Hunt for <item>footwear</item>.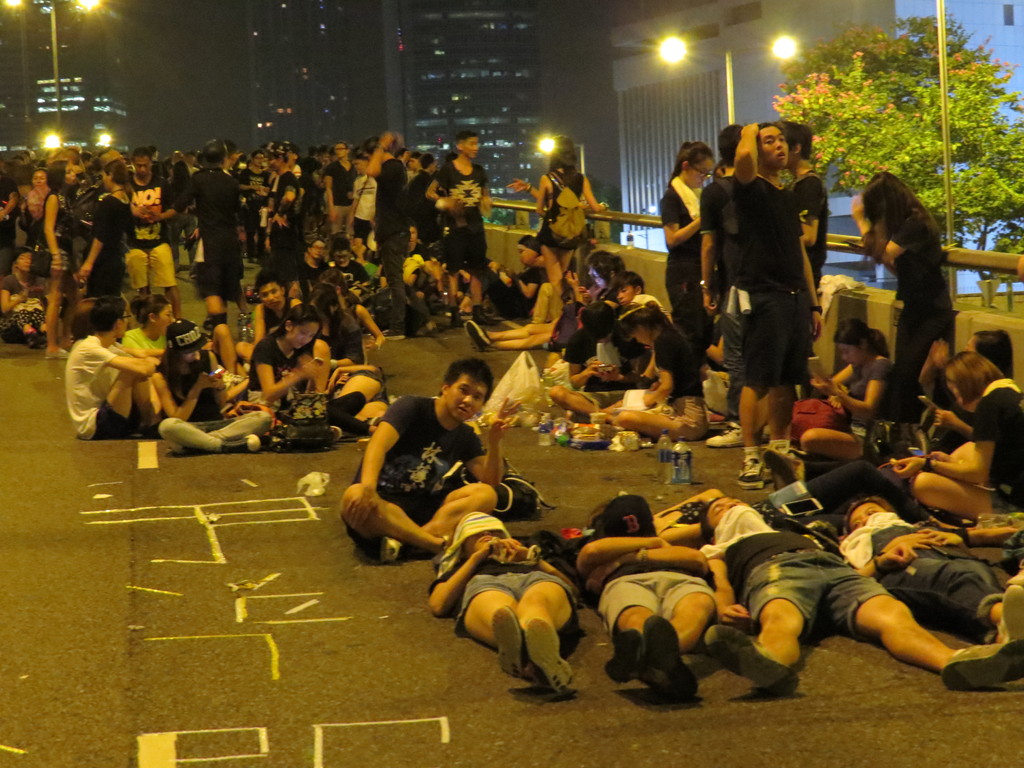
Hunted down at crop(465, 320, 492, 352).
